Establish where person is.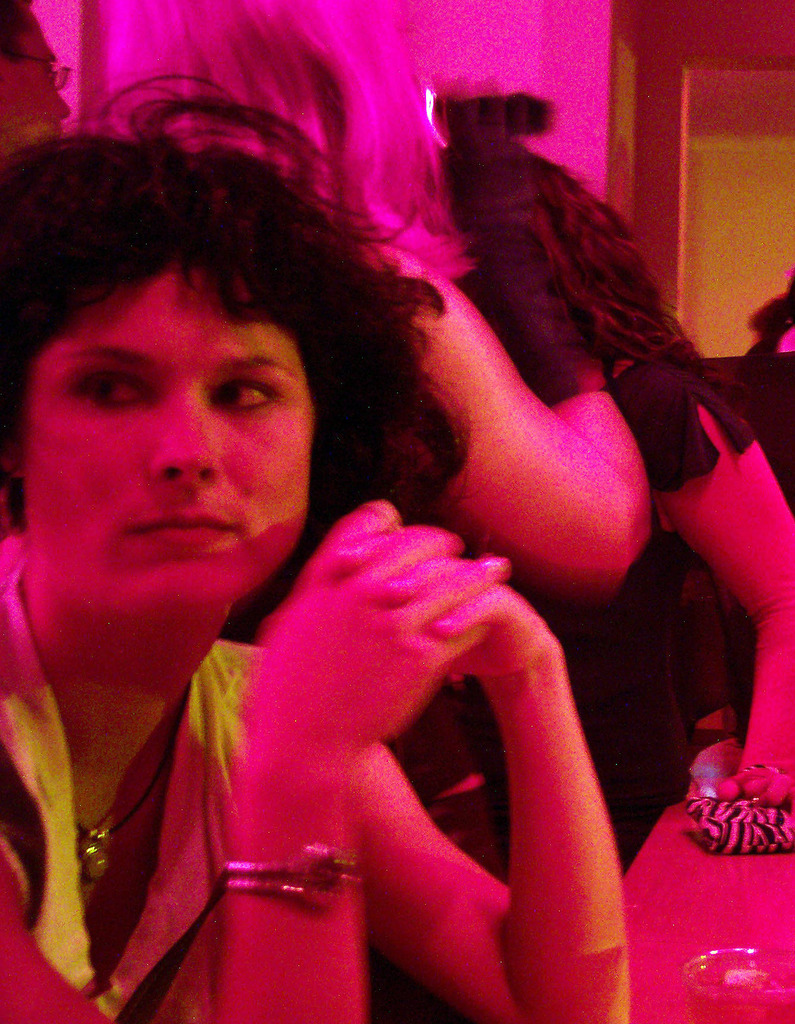
Established at 154,17,659,1023.
